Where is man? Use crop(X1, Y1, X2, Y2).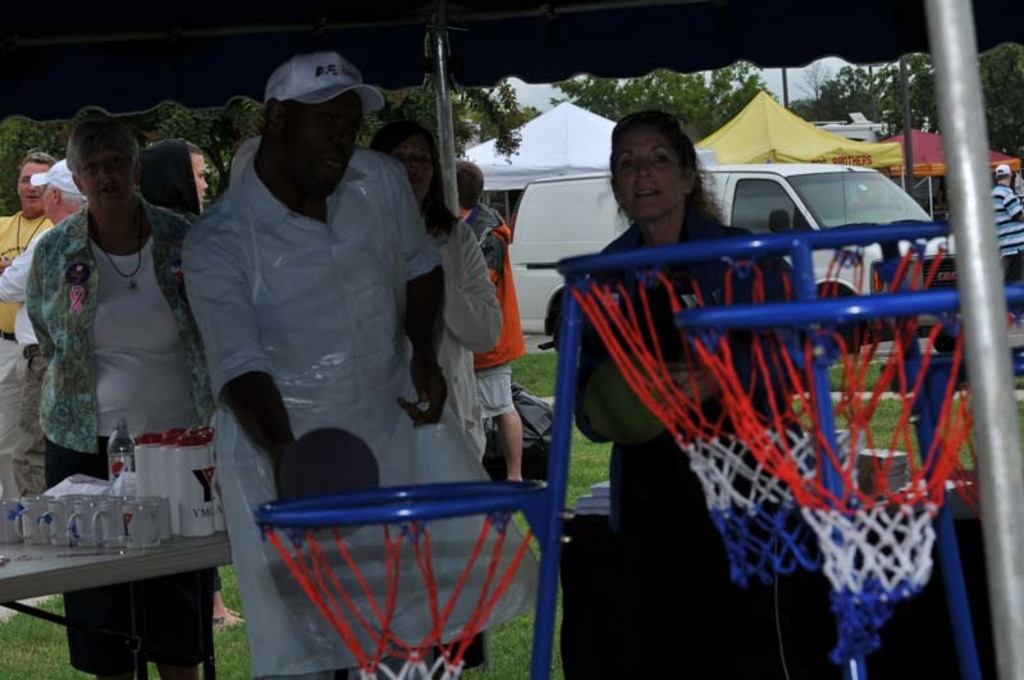
crop(0, 149, 60, 543).
